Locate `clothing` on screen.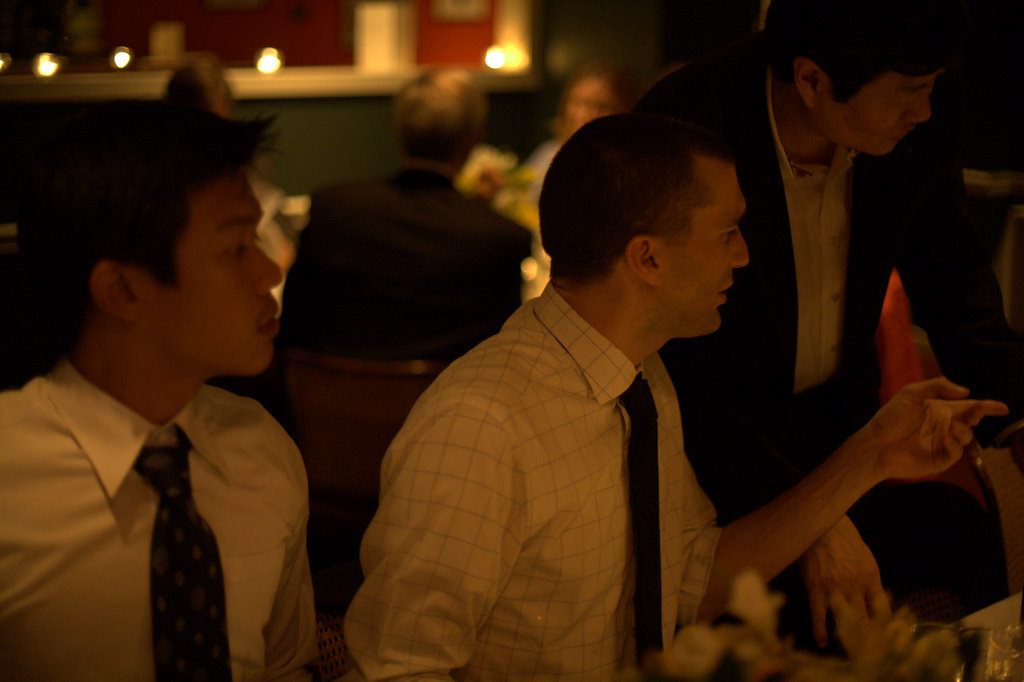
On screen at x1=602 y1=46 x2=1023 y2=656.
